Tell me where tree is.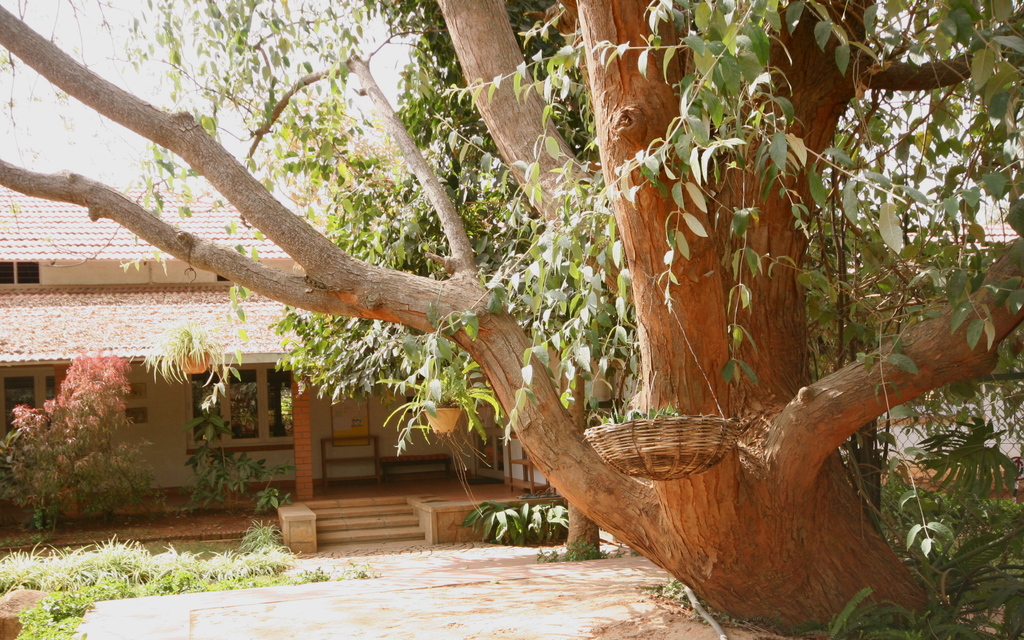
tree is at select_region(0, 0, 1023, 639).
